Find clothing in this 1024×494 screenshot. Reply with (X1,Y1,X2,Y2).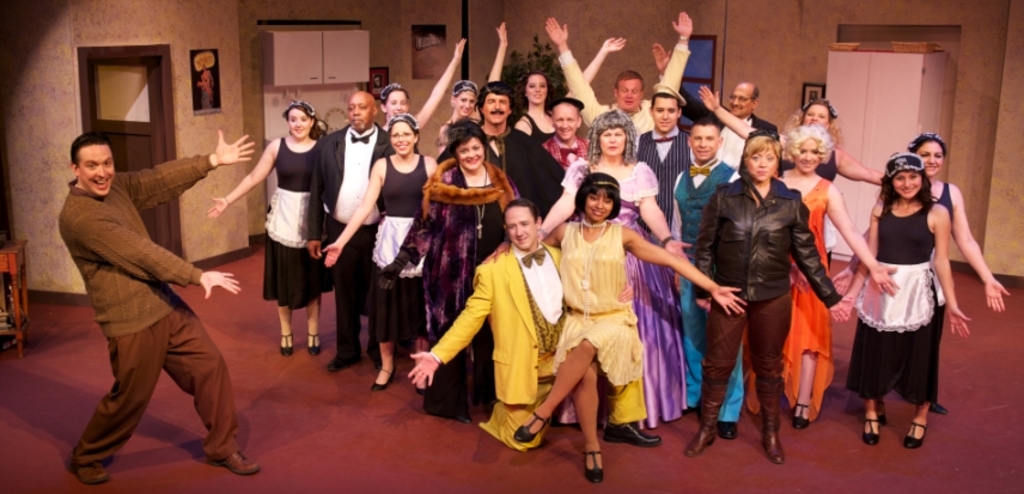
(824,183,961,405).
